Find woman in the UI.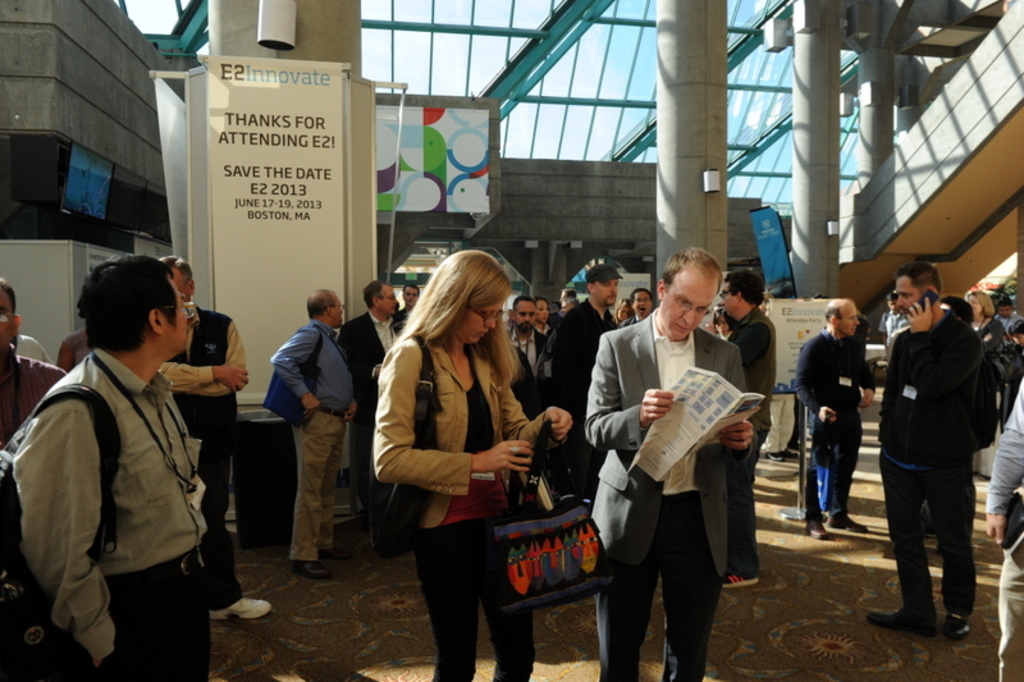
UI element at 538:297:553:334.
